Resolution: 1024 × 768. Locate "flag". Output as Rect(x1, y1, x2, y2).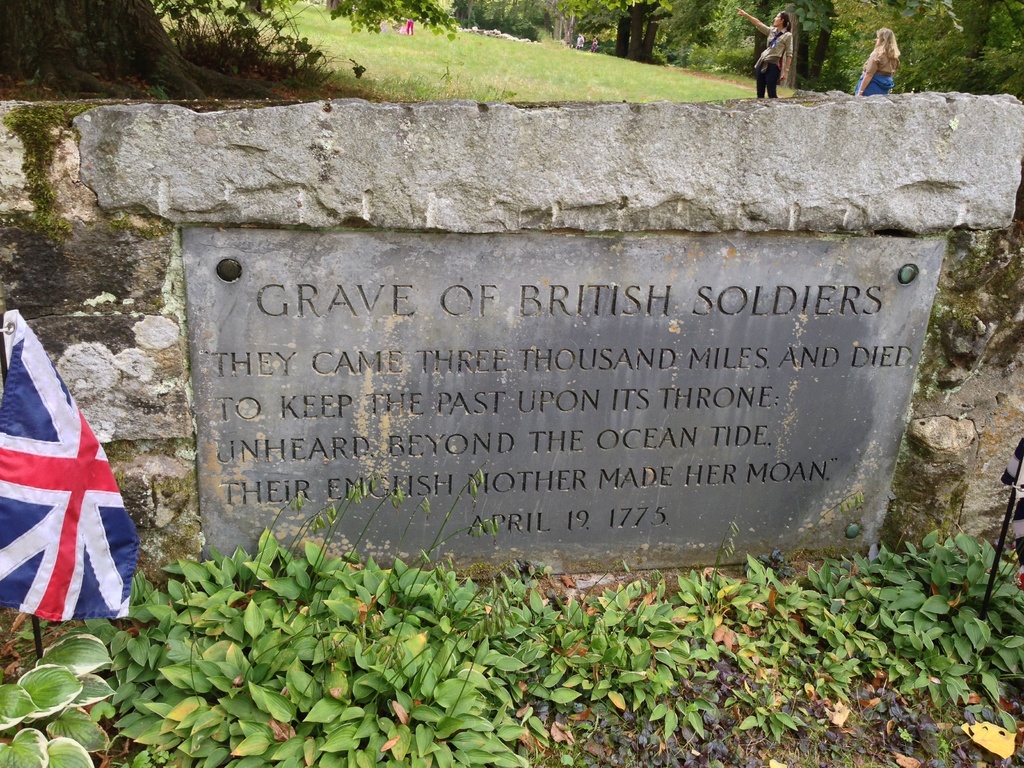
Rect(2, 317, 137, 678).
